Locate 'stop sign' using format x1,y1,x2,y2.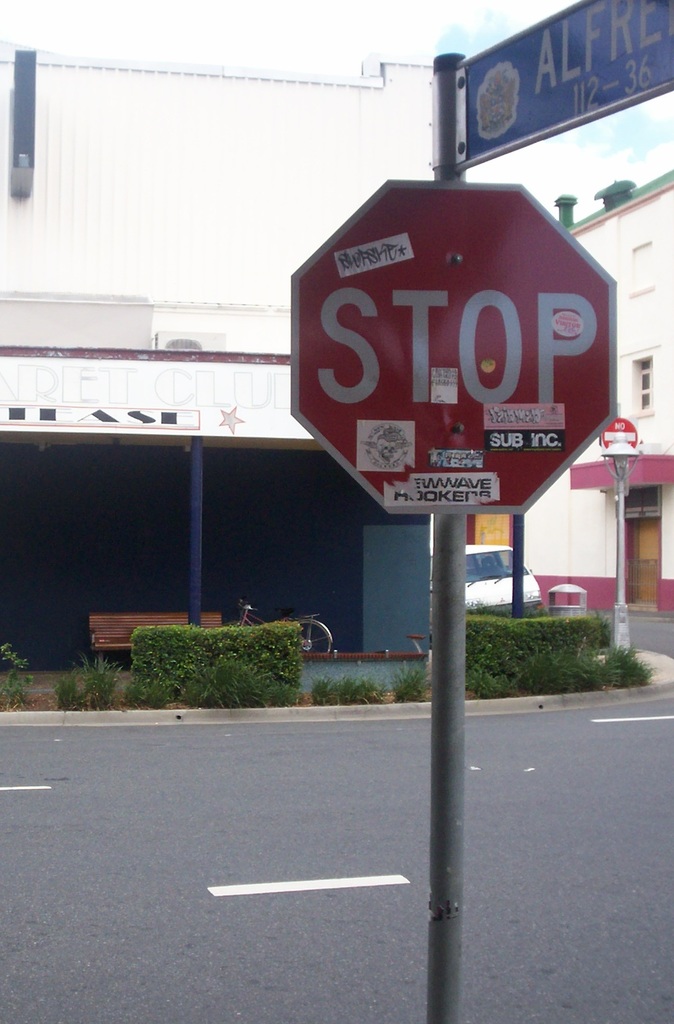
289,177,618,516.
